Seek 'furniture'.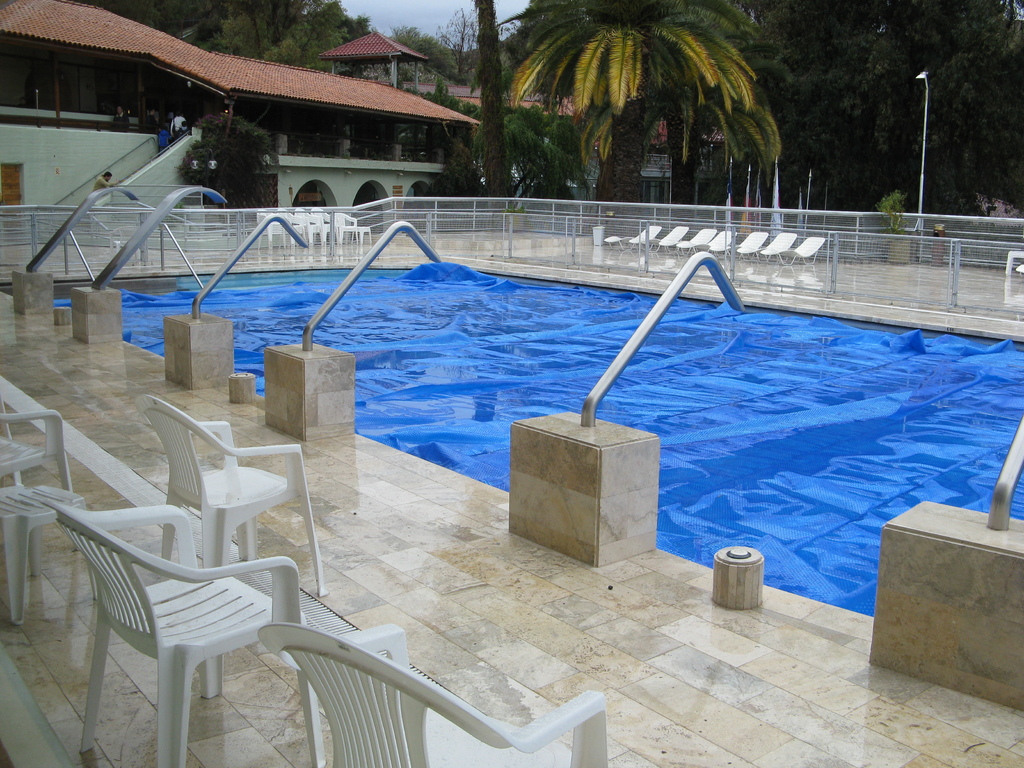
box=[258, 626, 609, 767].
